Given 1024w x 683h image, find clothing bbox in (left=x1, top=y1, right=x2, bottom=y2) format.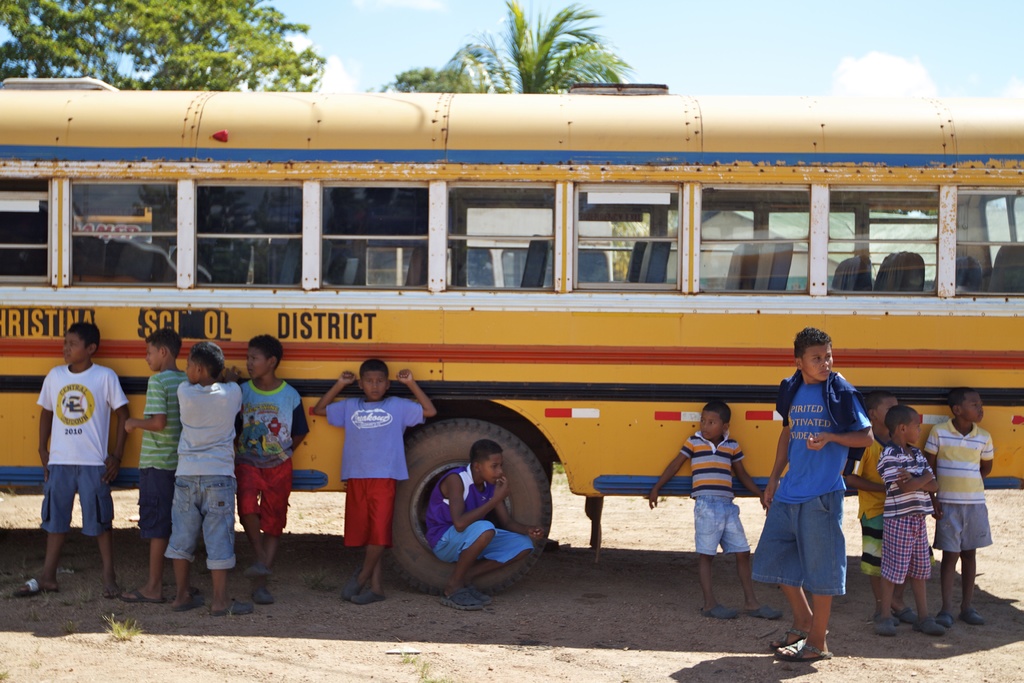
(left=924, top=419, right=998, bottom=543).
